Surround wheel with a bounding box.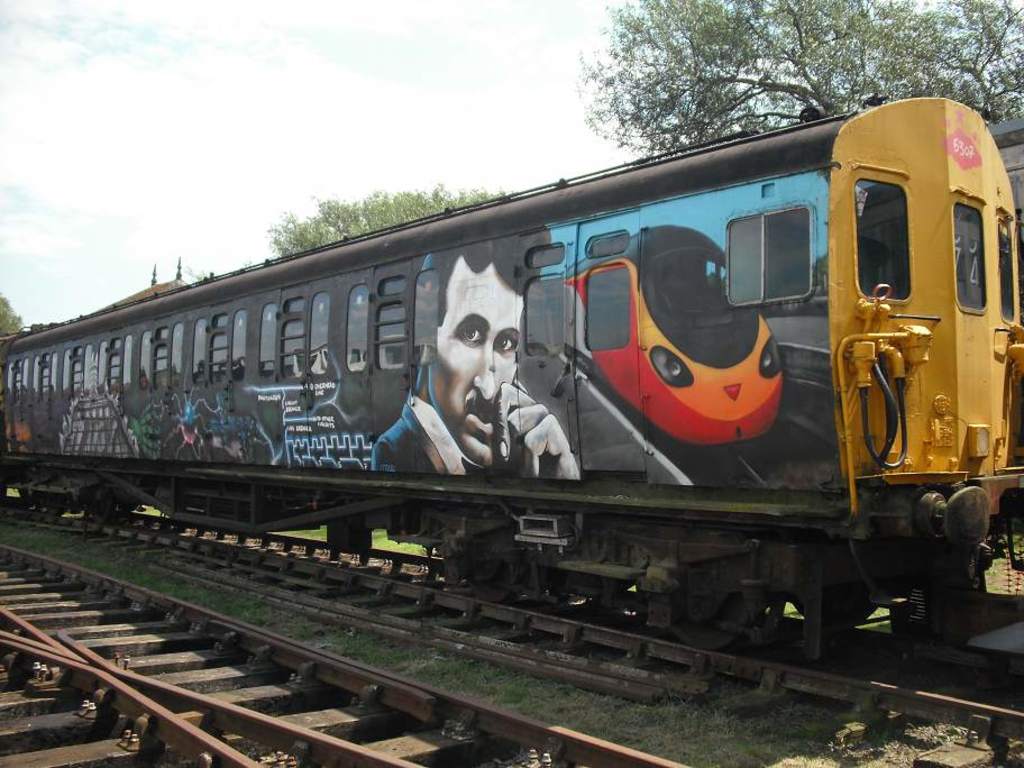
rect(459, 541, 515, 612).
